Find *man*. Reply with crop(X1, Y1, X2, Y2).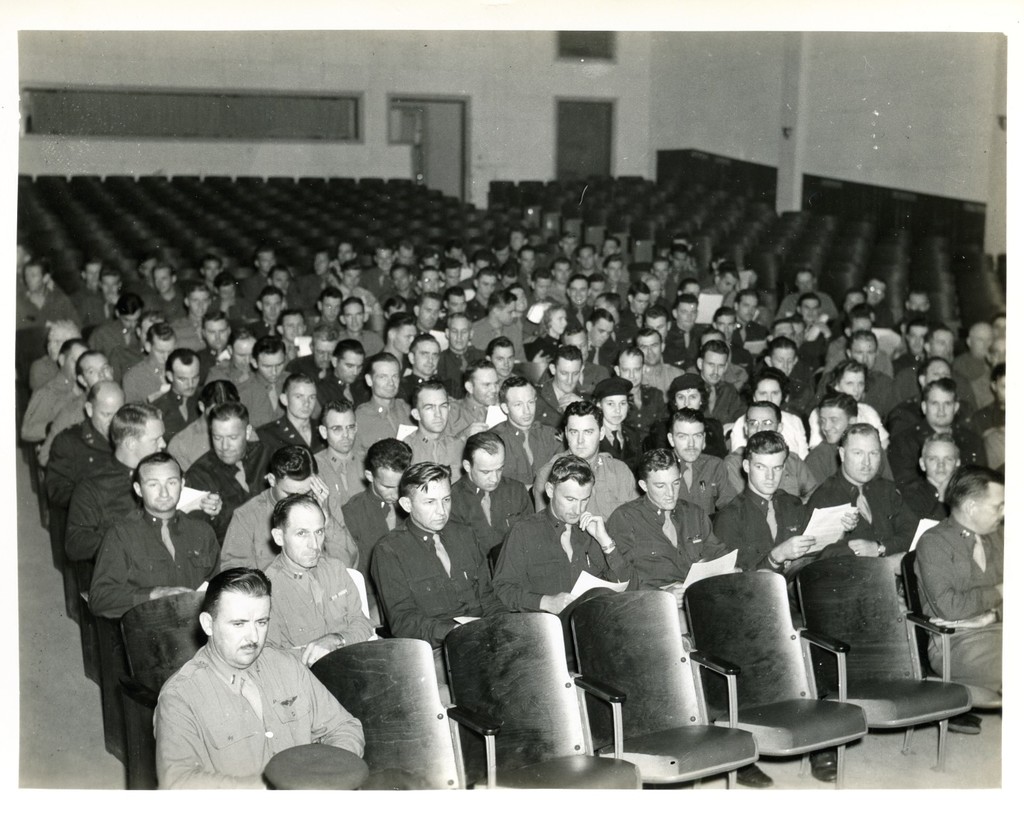
crop(784, 272, 828, 320).
